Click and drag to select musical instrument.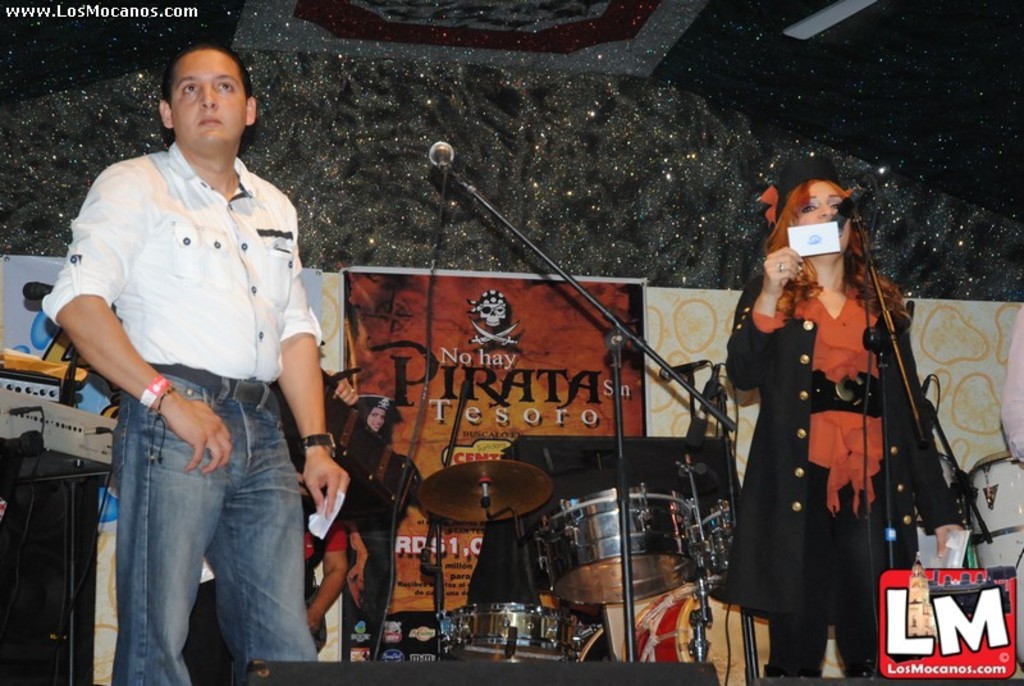
Selection: rect(539, 484, 735, 627).
